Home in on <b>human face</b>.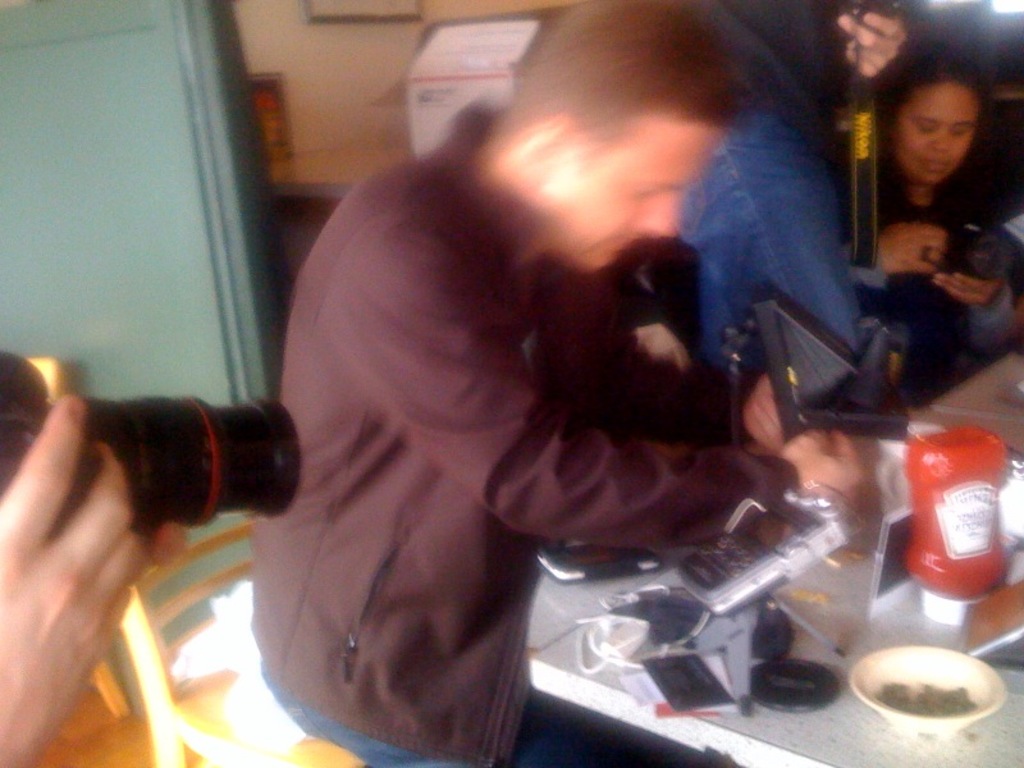
Homed in at l=571, t=111, r=737, b=291.
